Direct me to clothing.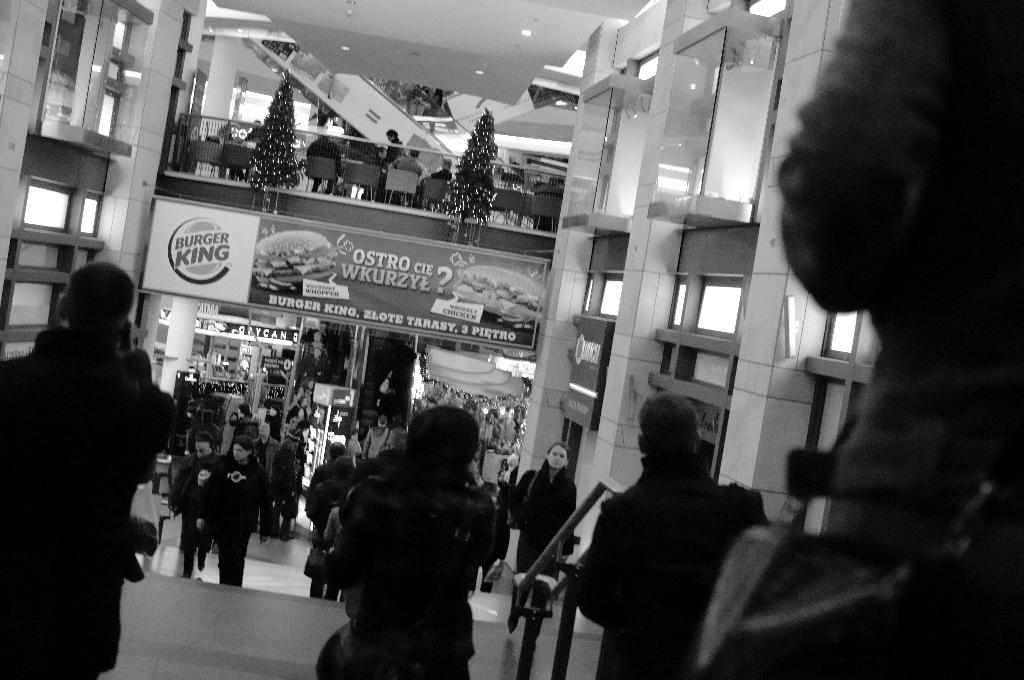
Direction: 580:447:778:679.
